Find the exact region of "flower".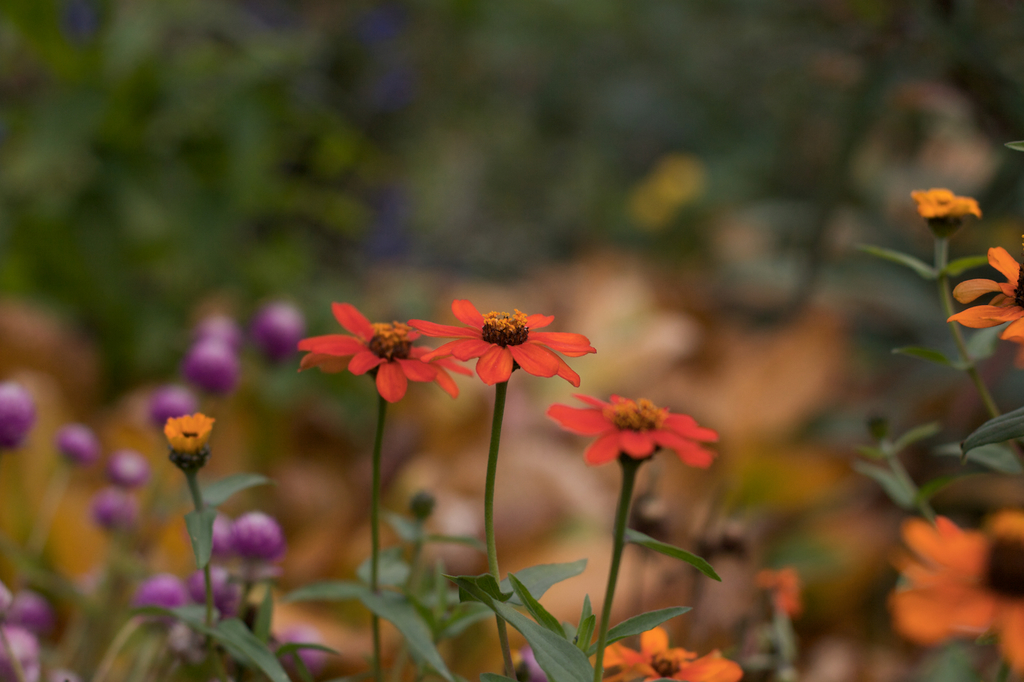
Exact region: bbox=(163, 419, 219, 475).
